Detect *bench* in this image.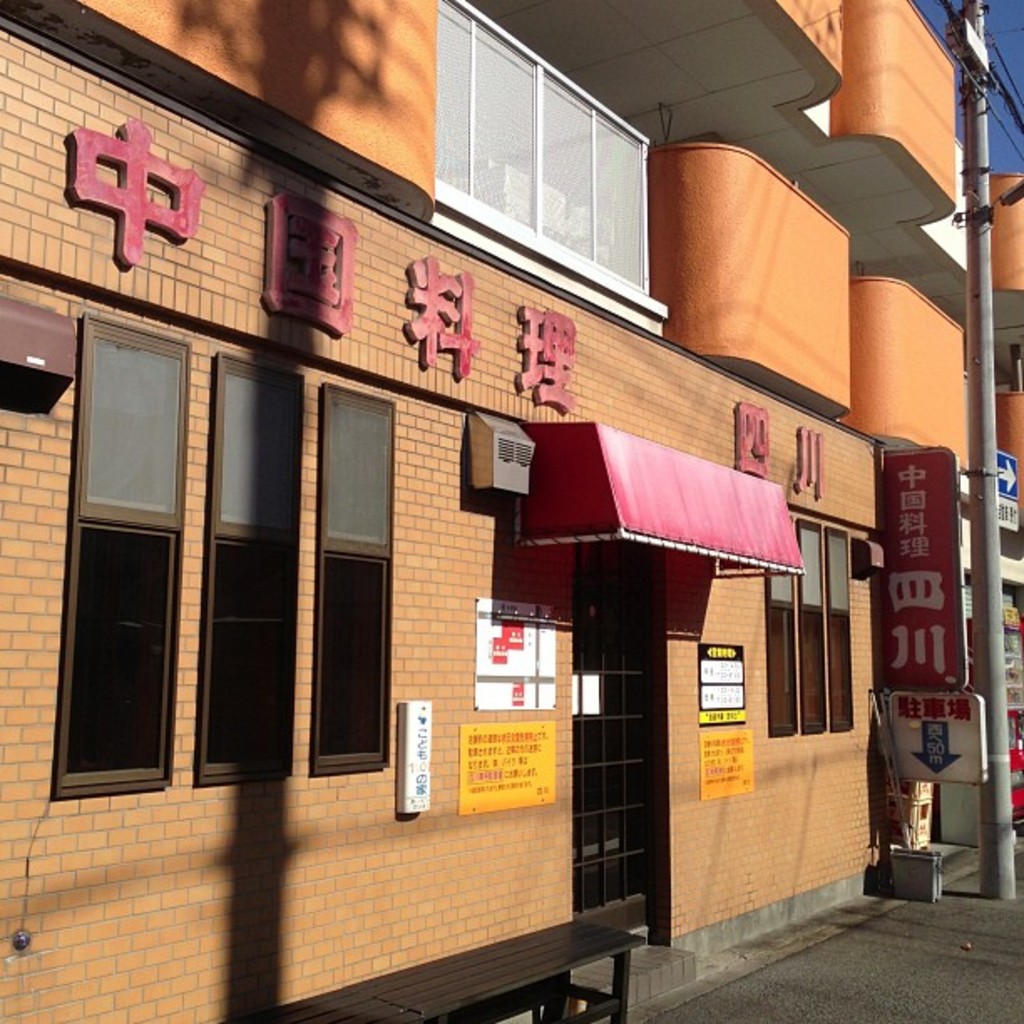
Detection: 223, 917, 644, 1022.
